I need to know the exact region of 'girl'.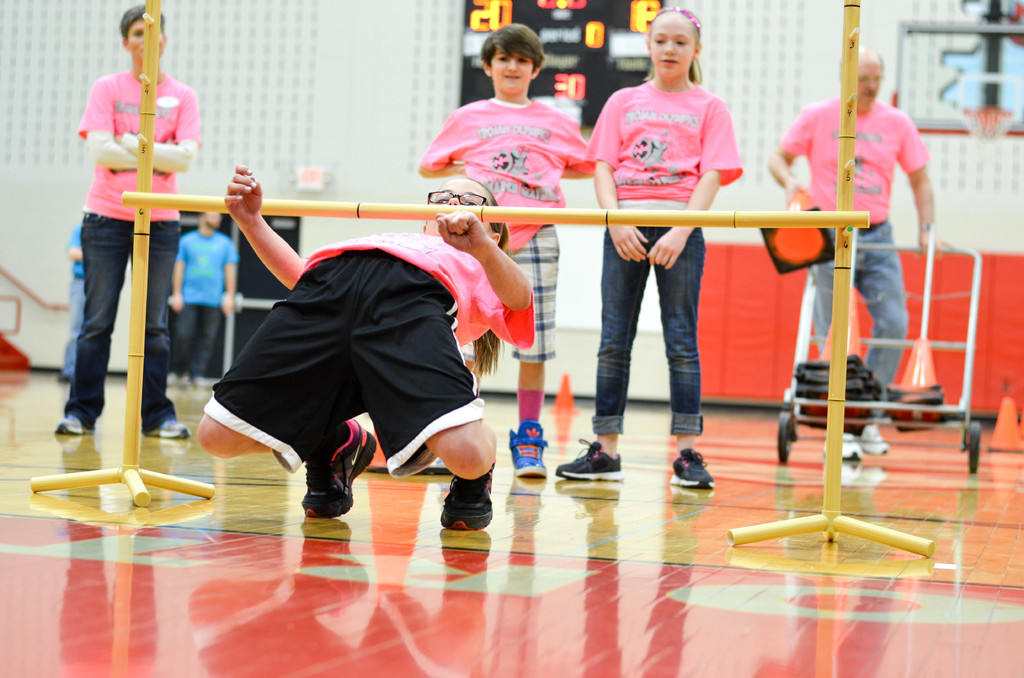
Region: bbox=[553, 5, 741, 486].
